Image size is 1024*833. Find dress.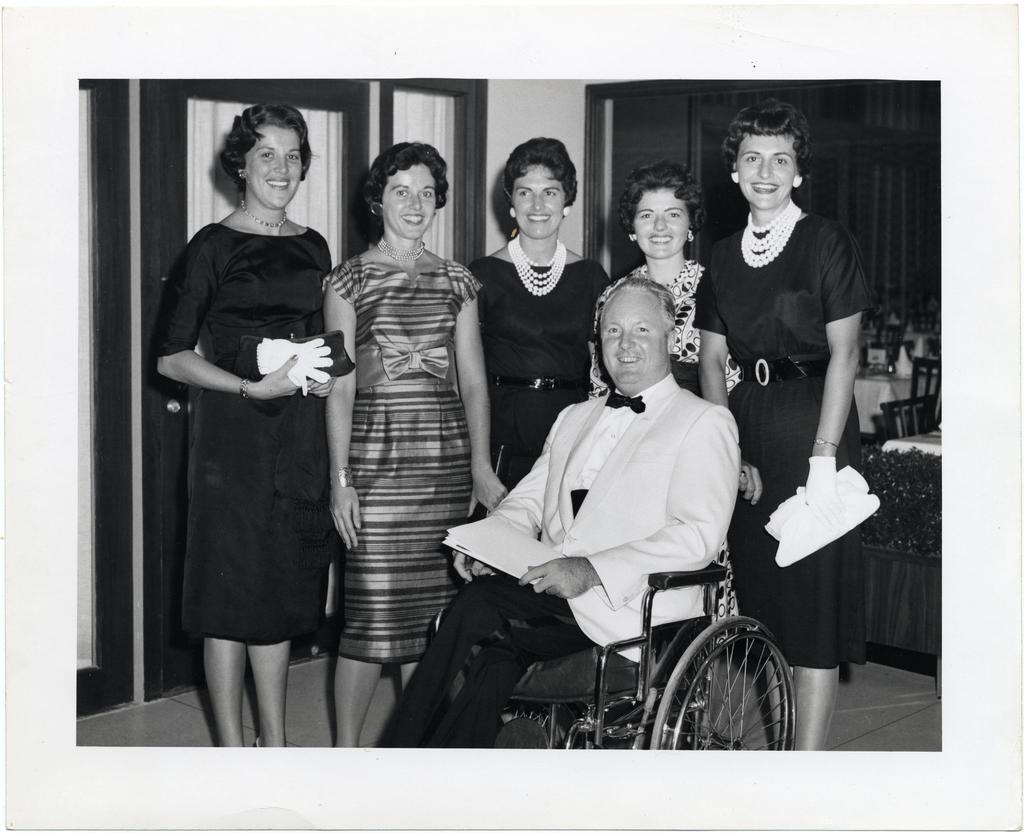
[693,210,869,668].
